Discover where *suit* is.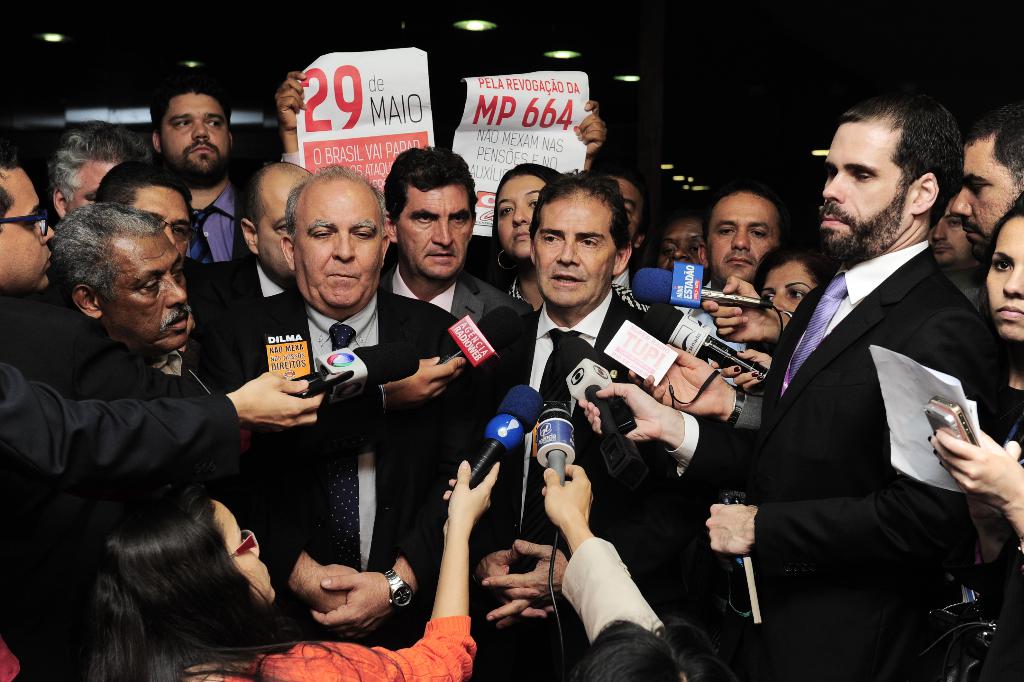
Discovered at <region>473, 301, 713, 681</region>.
